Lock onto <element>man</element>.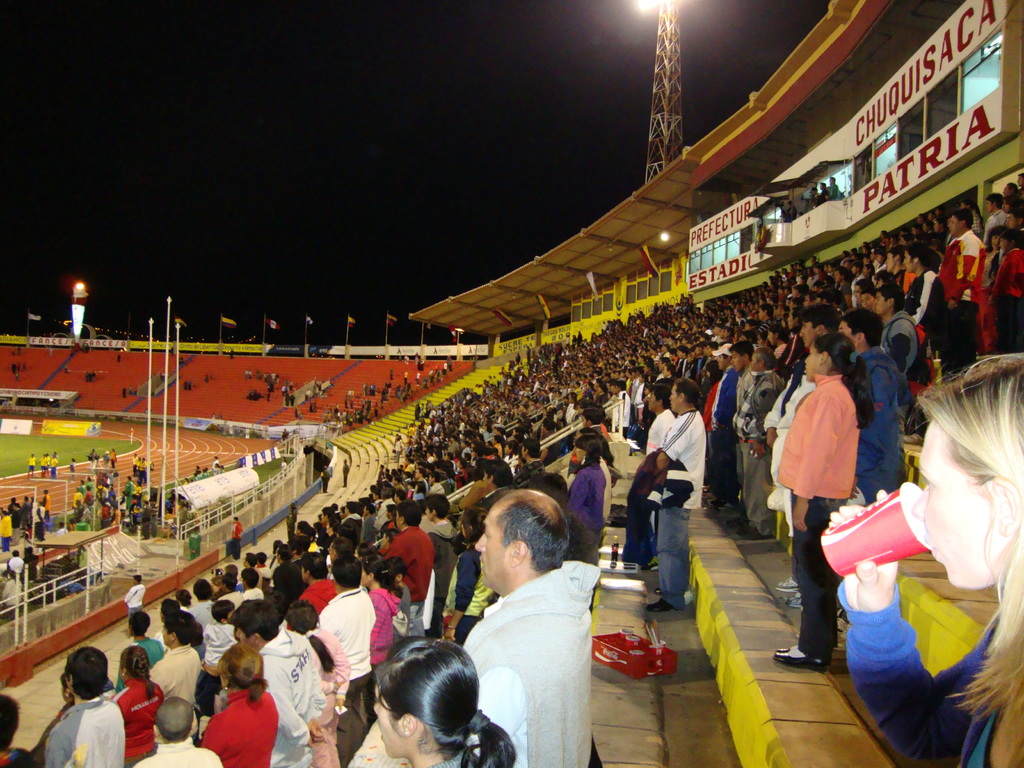
Locked: [x1=151, y1=597, x2=180, y2=643].
